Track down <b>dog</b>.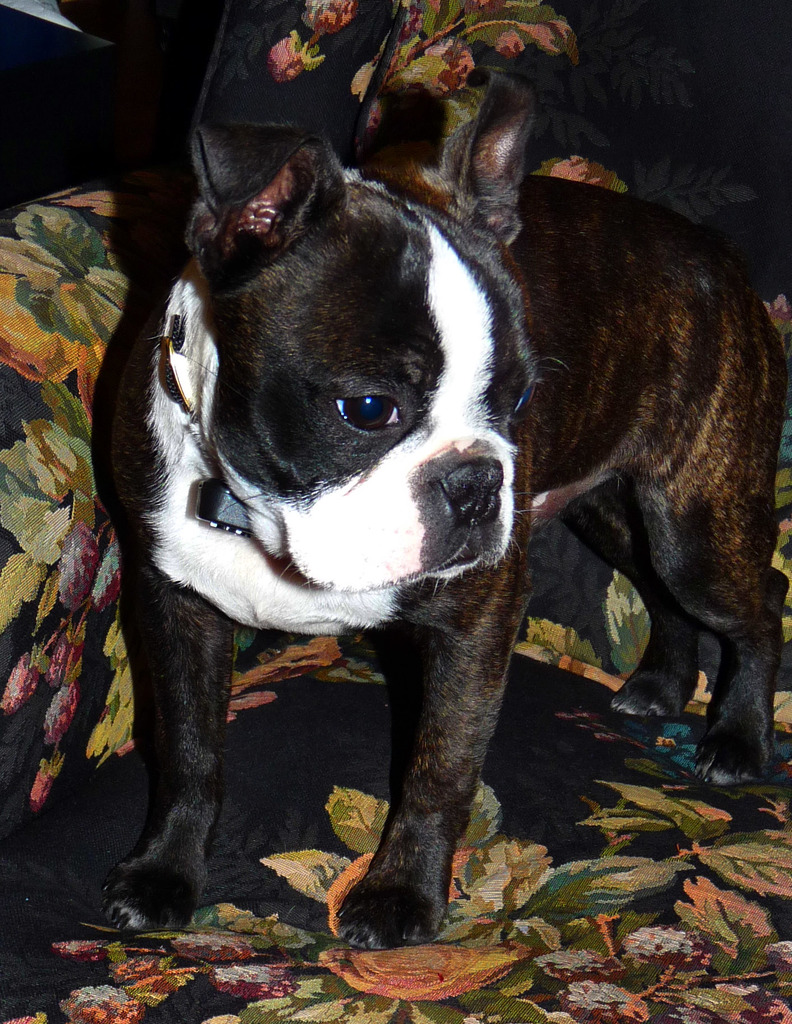
Tracked to <box>80,65,788,957</box>.
